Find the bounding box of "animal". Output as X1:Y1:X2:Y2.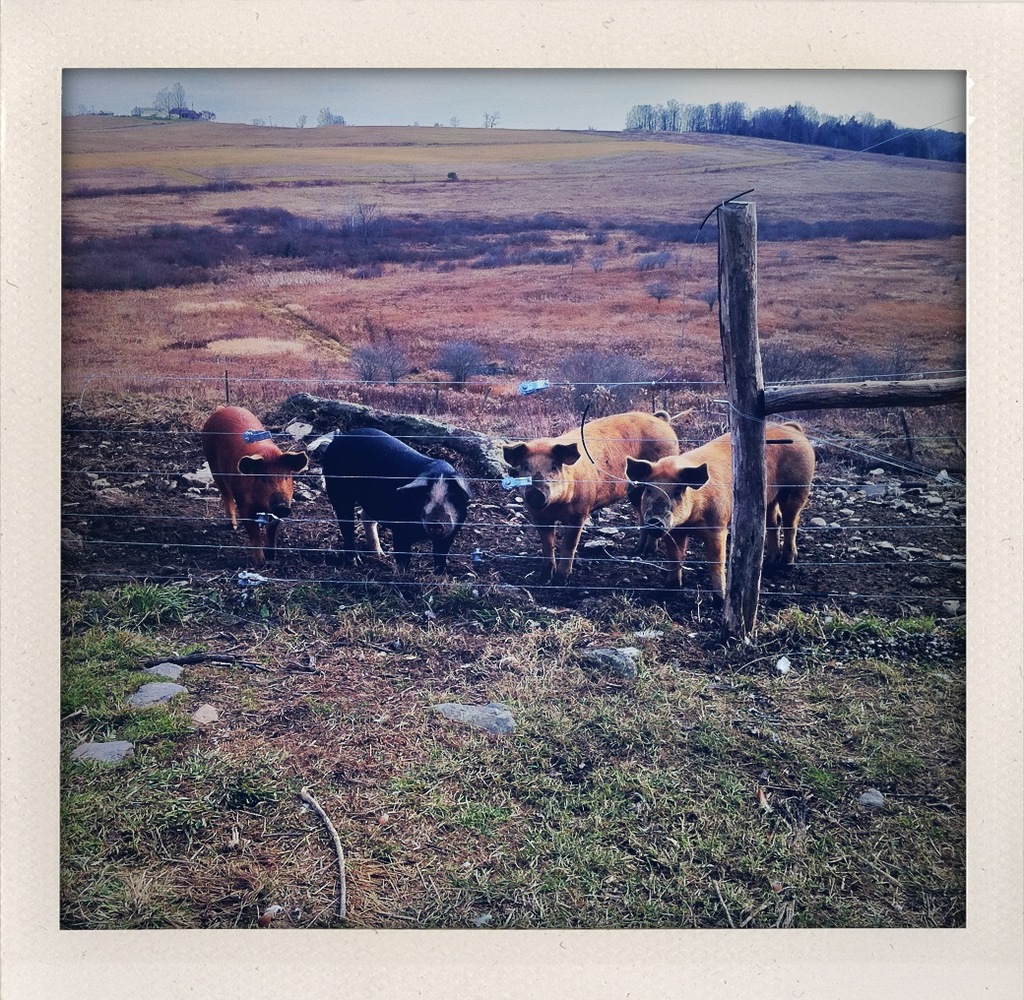
499:406:681:596.
